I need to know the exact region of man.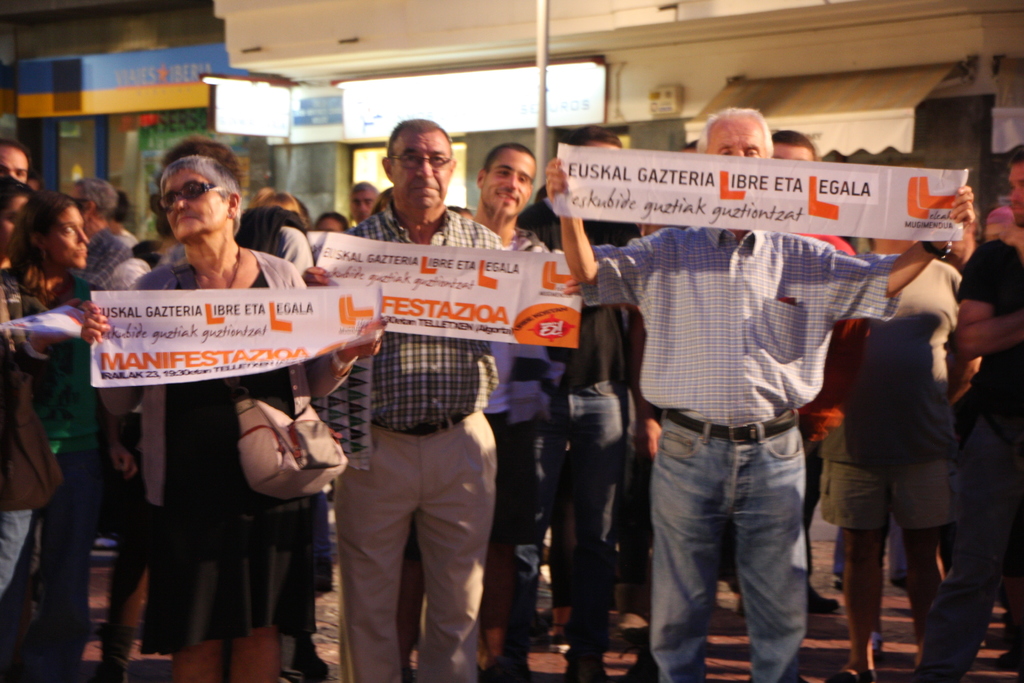
Region: 351:183:378:226.
